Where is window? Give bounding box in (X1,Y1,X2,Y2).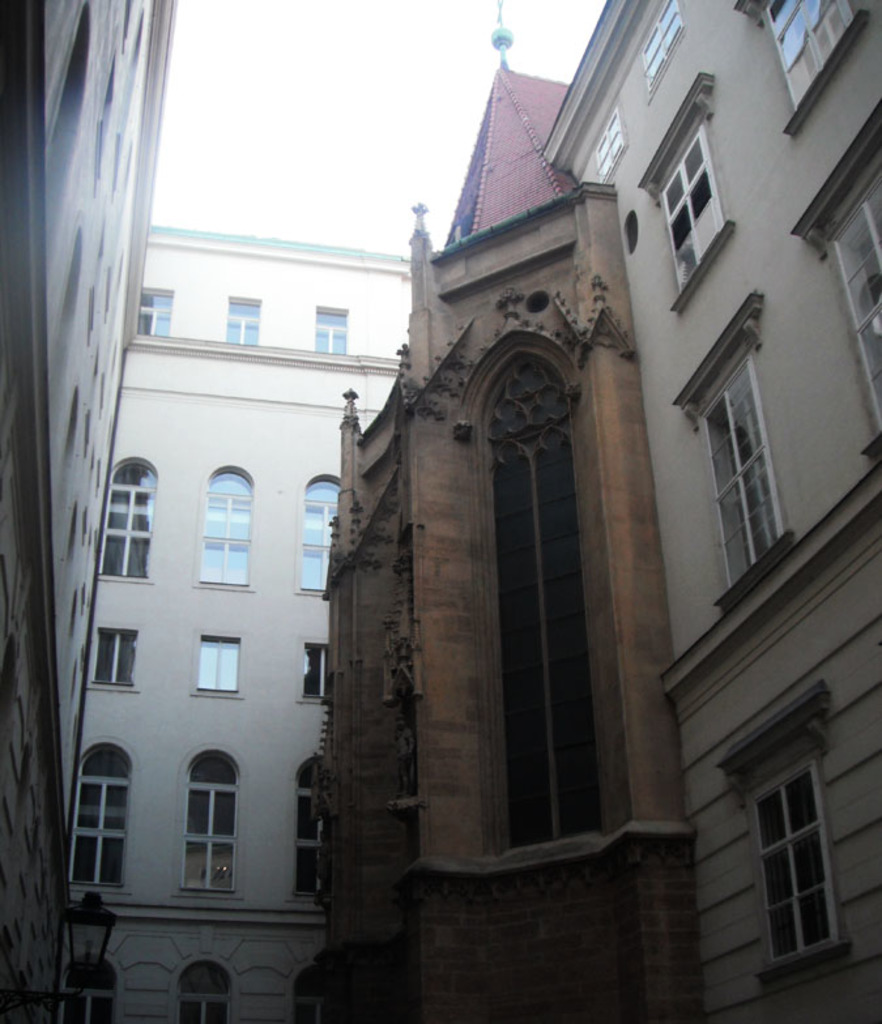
(195,633,243,700).
